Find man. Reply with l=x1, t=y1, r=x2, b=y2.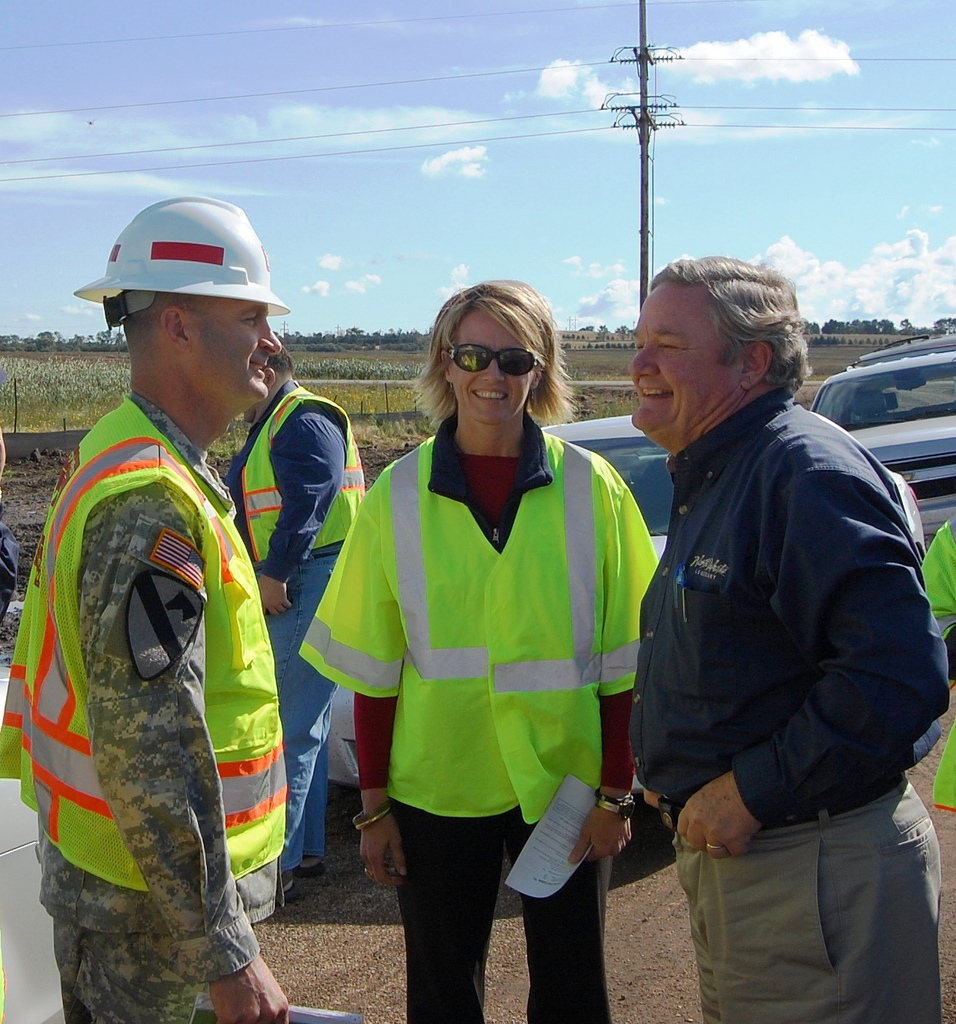
l=11, t=196, r=277, b=1023.
